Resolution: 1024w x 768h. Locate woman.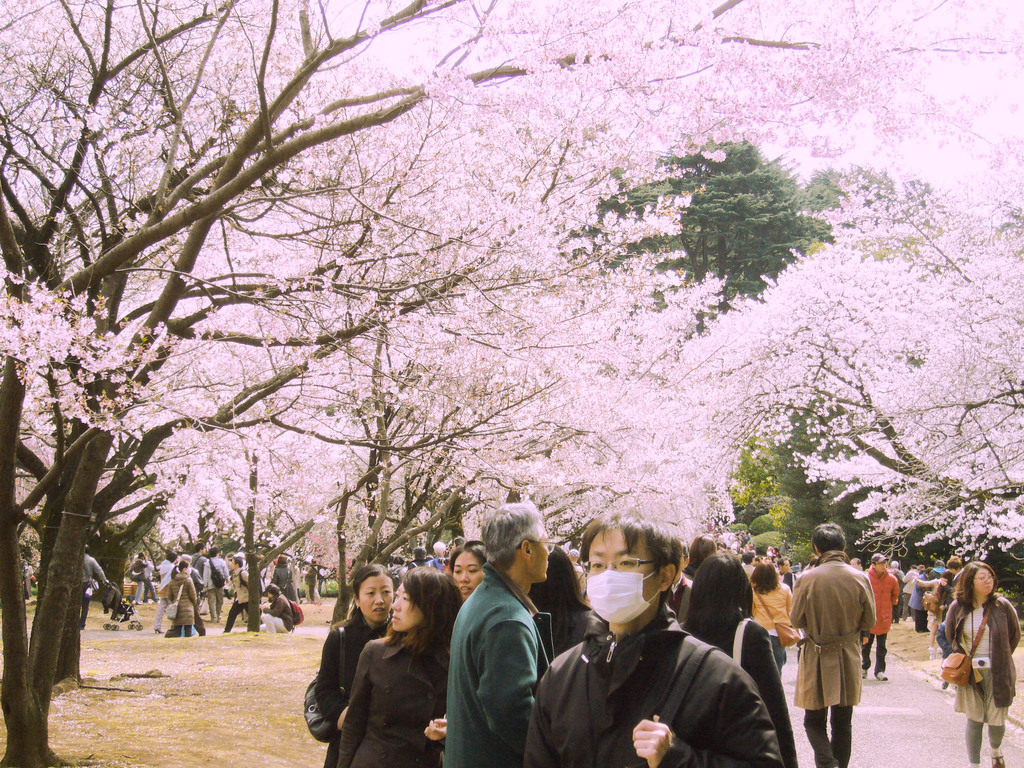
<bbox>678, 549, 797, 767</bbox>.
